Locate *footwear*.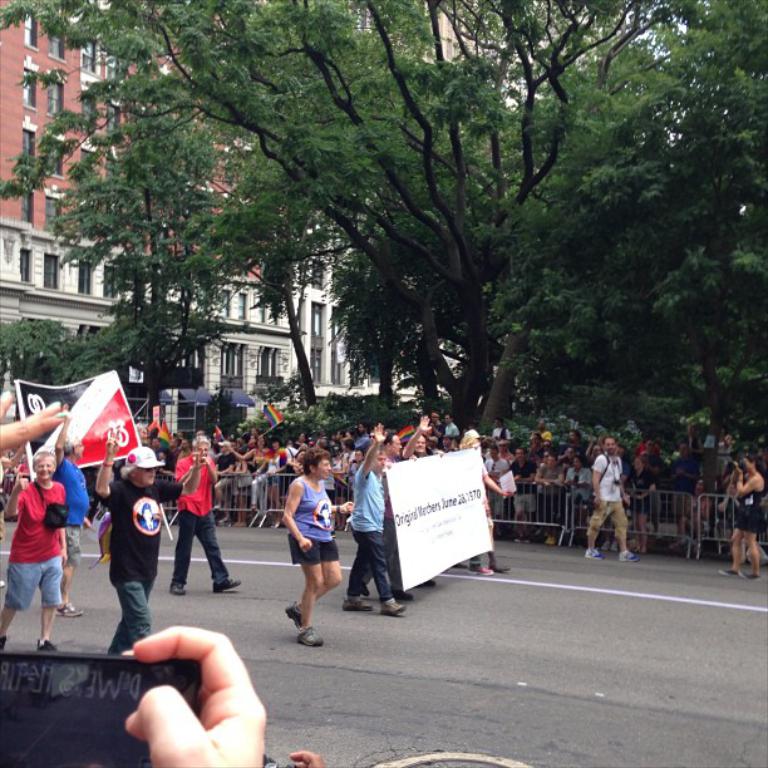
Bounding box: <region>340, 600, 370, 614</region>.
